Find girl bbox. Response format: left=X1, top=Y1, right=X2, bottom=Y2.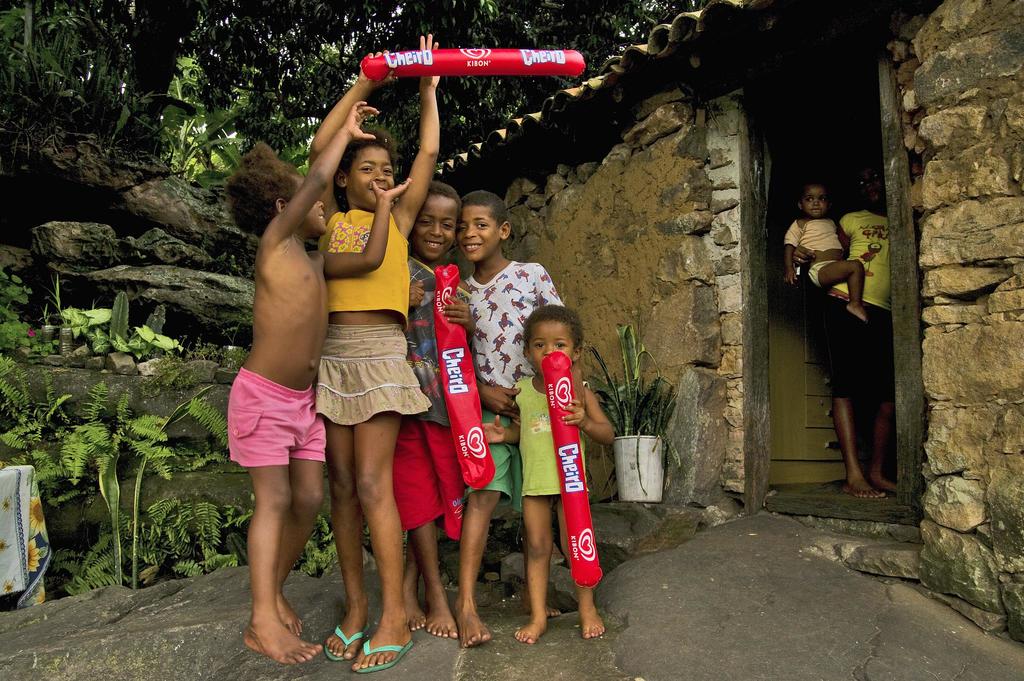
left=796, top=152, right=894, bottom=499.
